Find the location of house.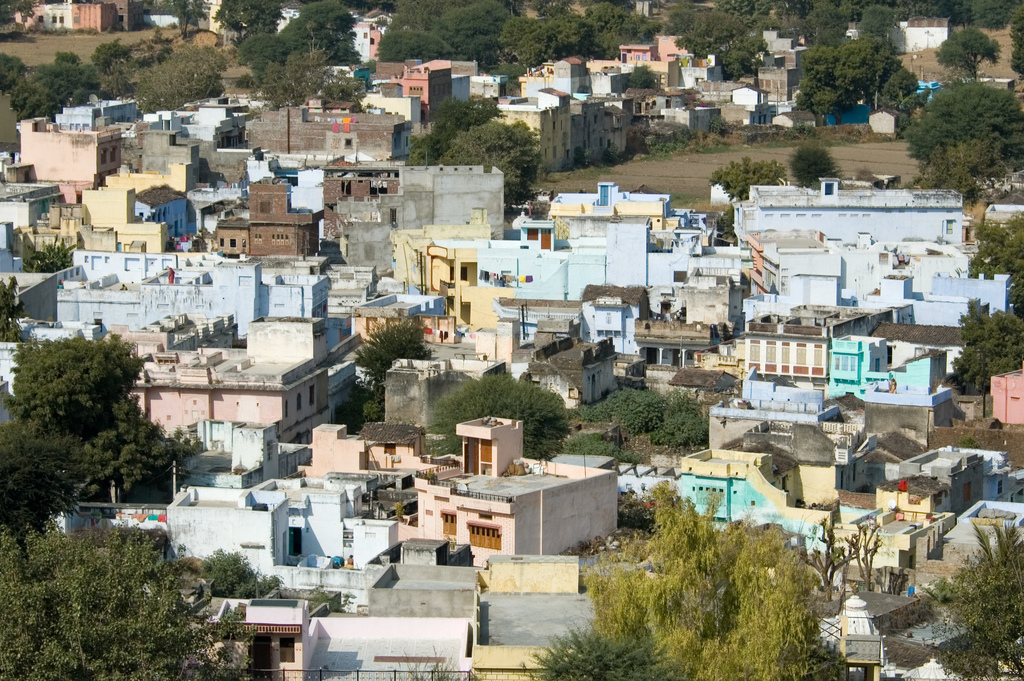
Location: <box>412,411,623,568</box>.
